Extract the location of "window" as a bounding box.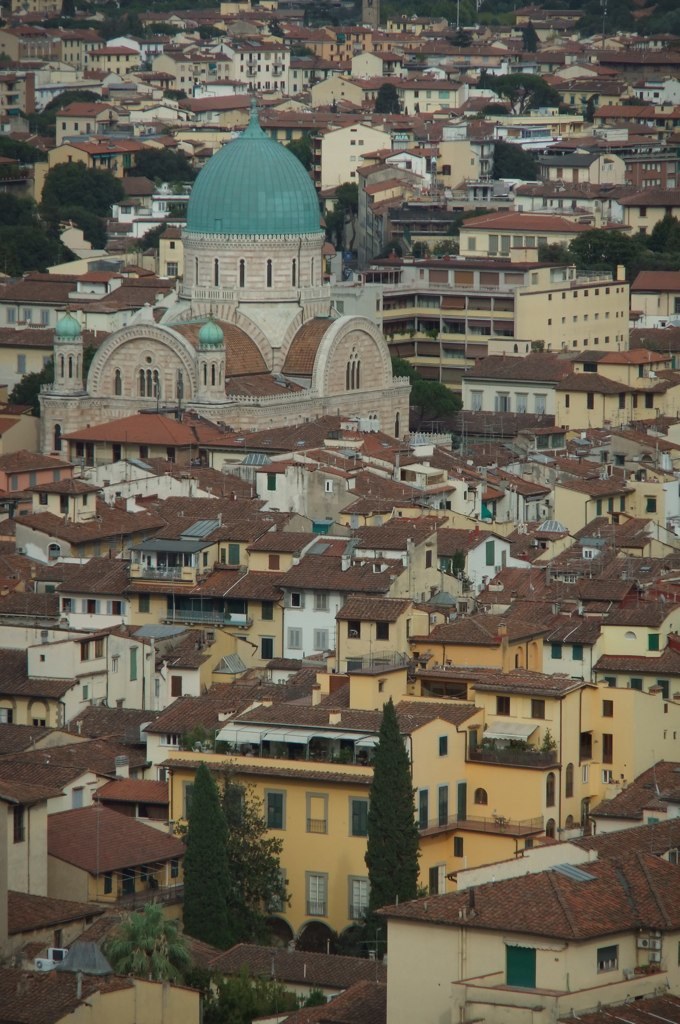
<region>266, 789, 283, 825</region>.
